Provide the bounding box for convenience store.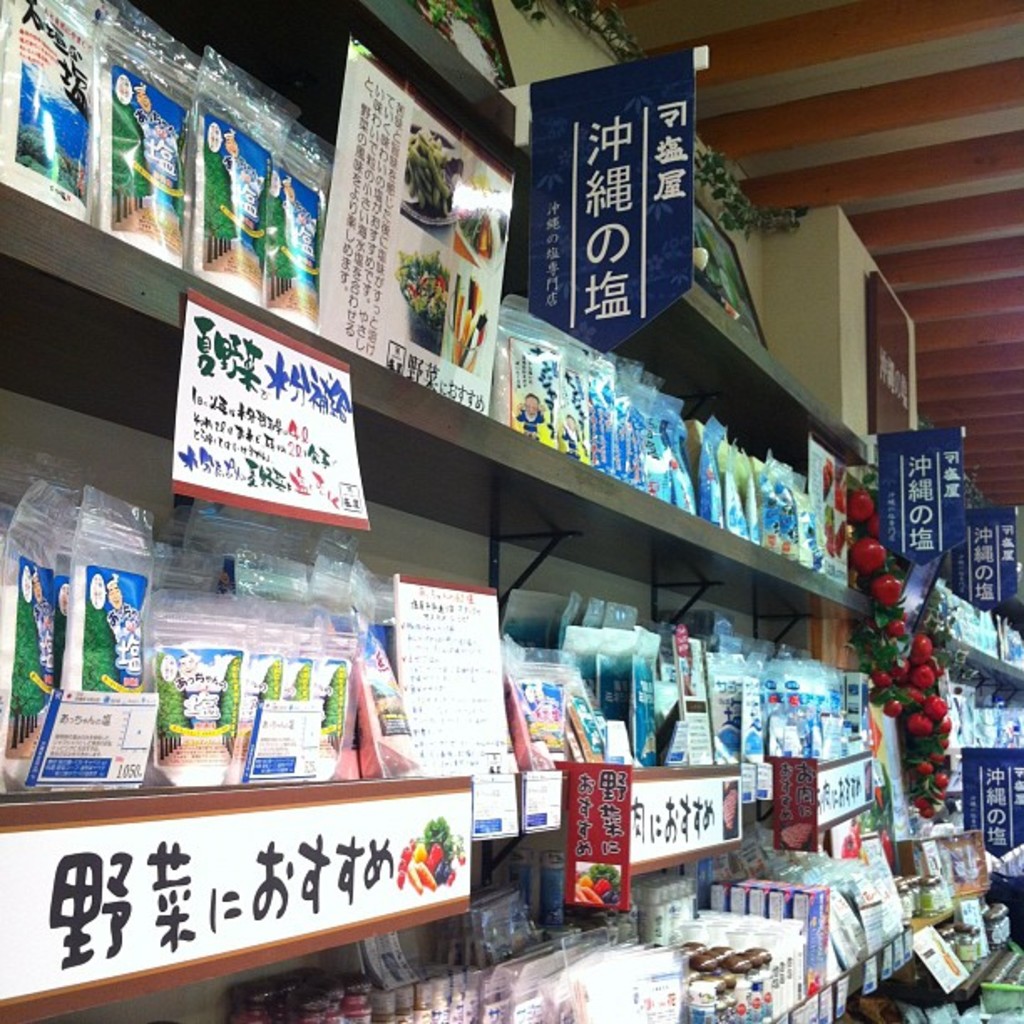
detection(0, 0, 1022, 1022).
